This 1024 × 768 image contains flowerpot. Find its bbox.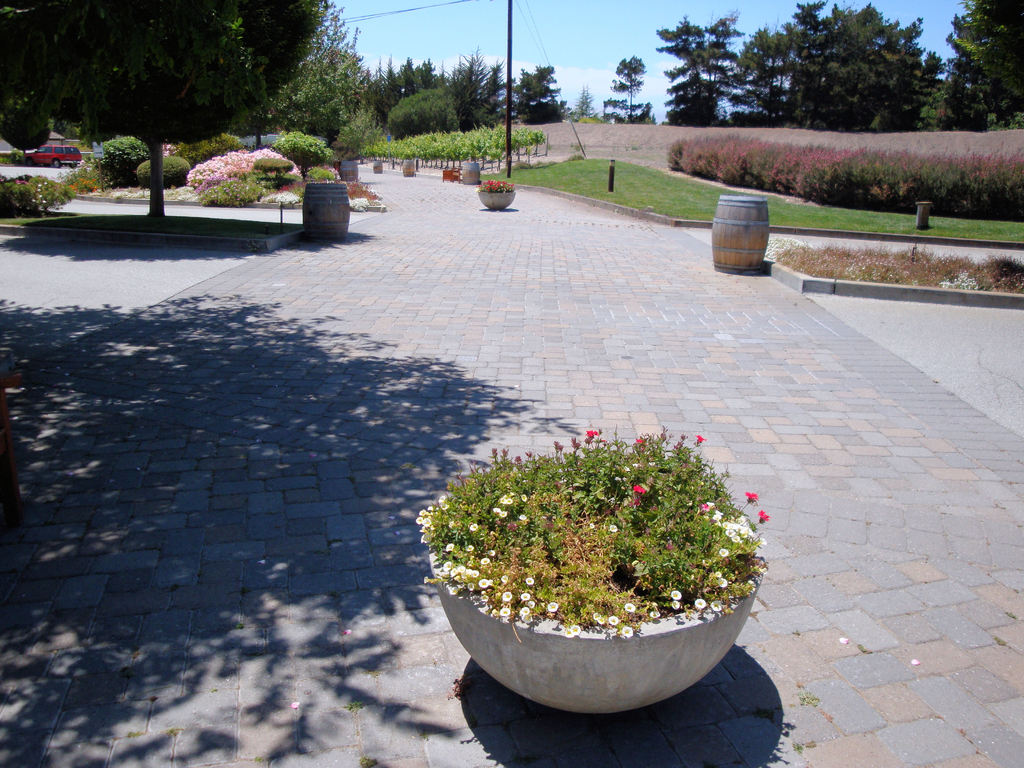
locate(432, 539, 749, 720).
